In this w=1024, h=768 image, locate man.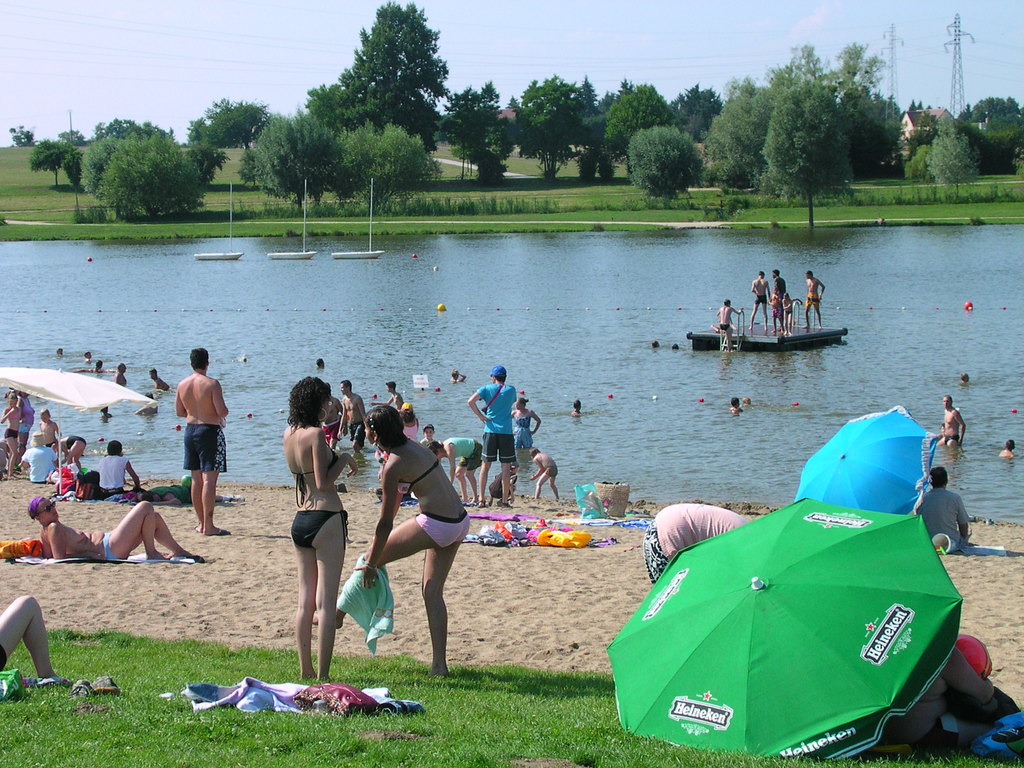
Bounding box: {"x1": 917, "y1": 467, "x2": 968, "y2": 549}.
